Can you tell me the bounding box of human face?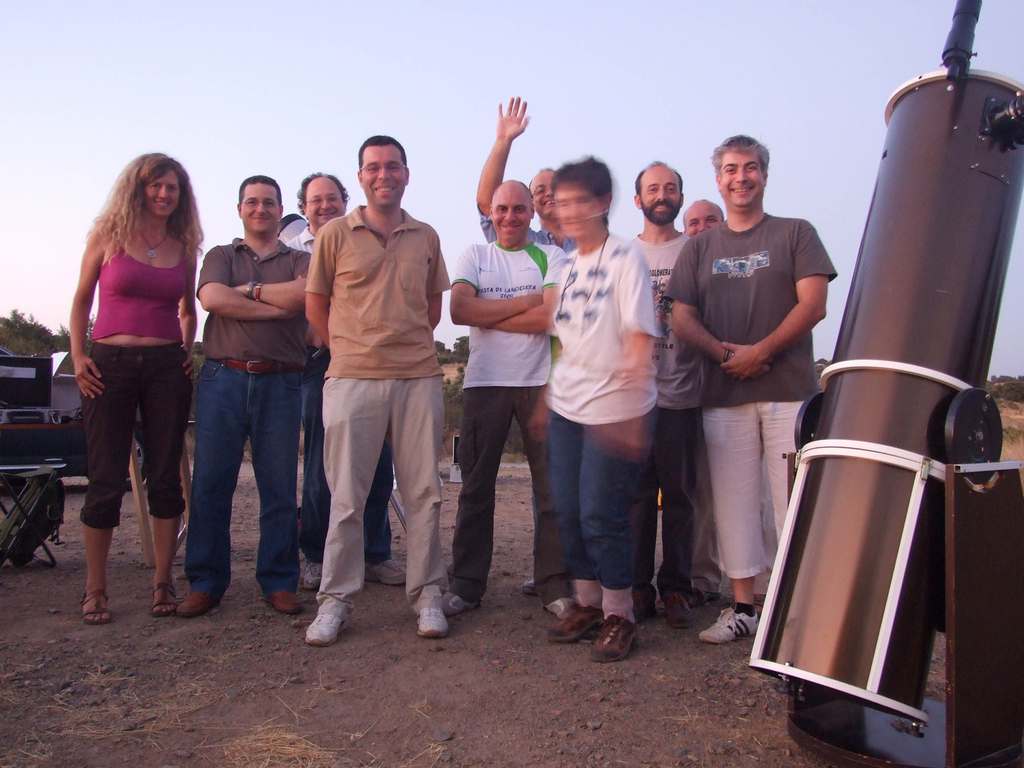
pyautogui.locateOnScreen(493, 187, 530, 245).
